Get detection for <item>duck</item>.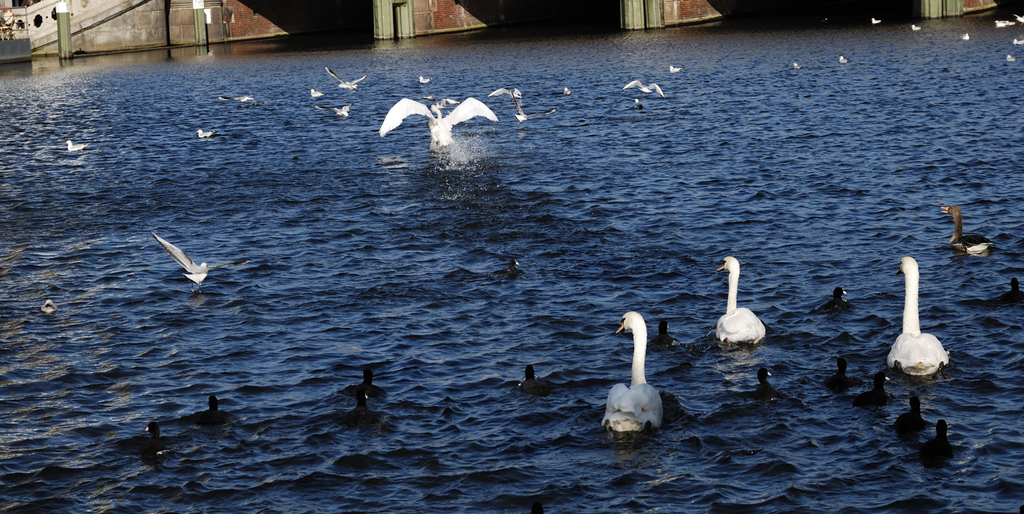
Detection: detection(622, 71, 665, 89).
